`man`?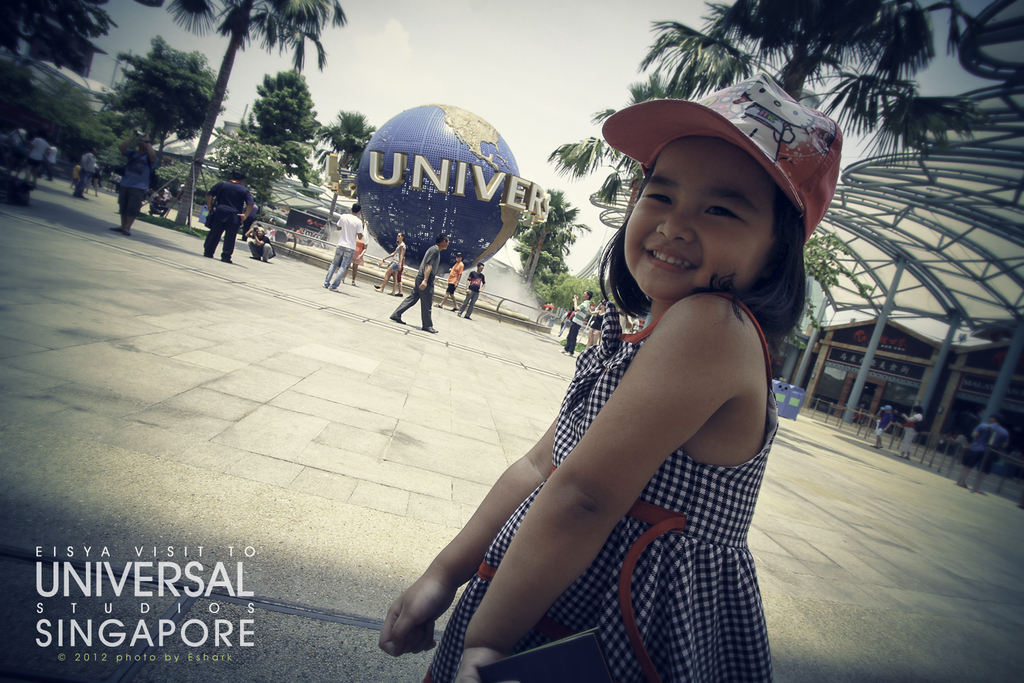
209/170/258/258
